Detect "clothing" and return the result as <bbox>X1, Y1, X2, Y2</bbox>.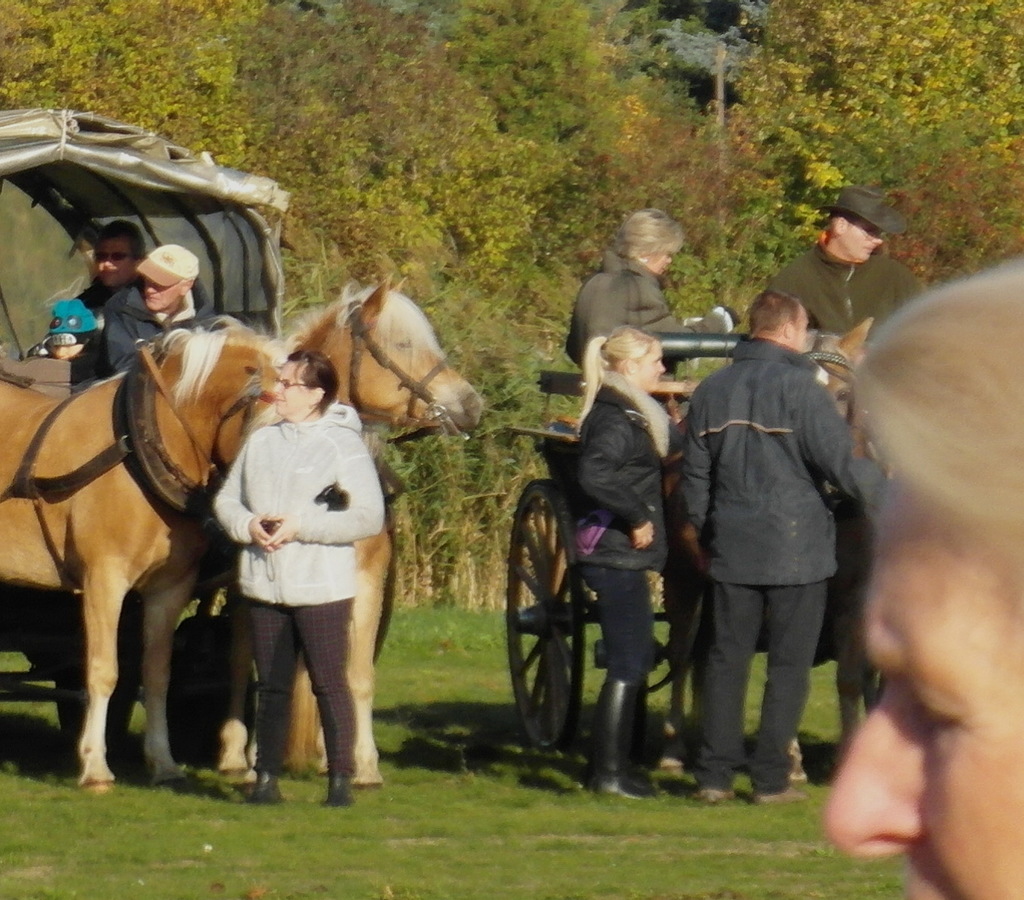
<bbox>214, 400, 389, 784</bbox>.
